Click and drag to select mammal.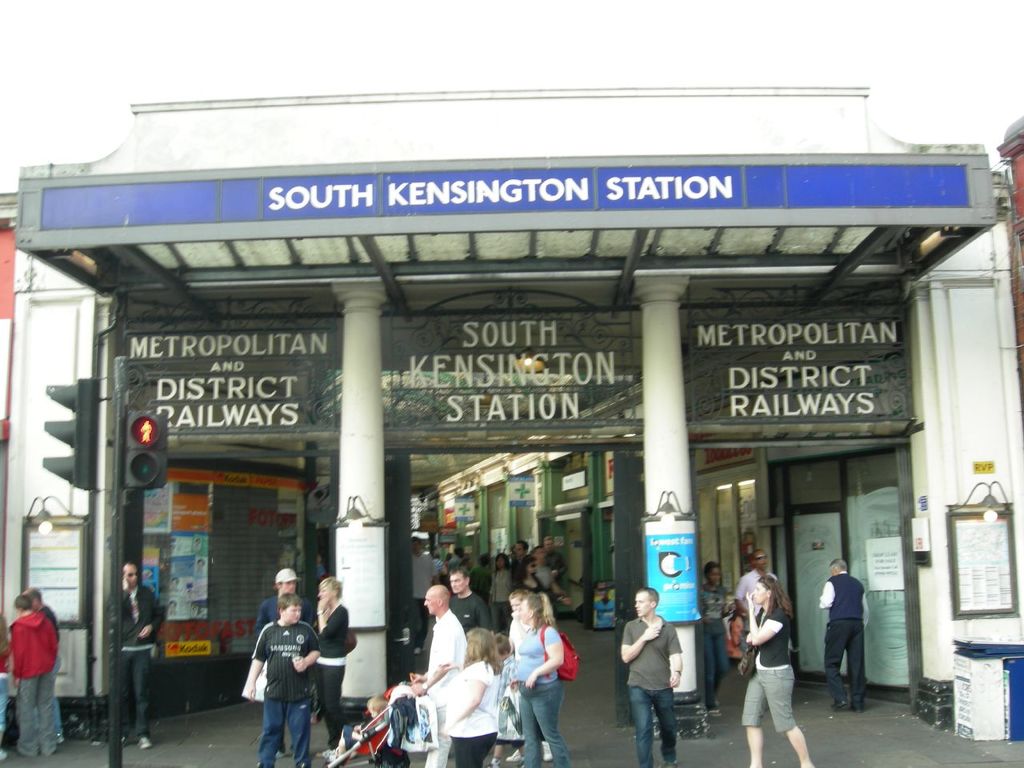
Selection: crop(734, 546, 780, 657).
